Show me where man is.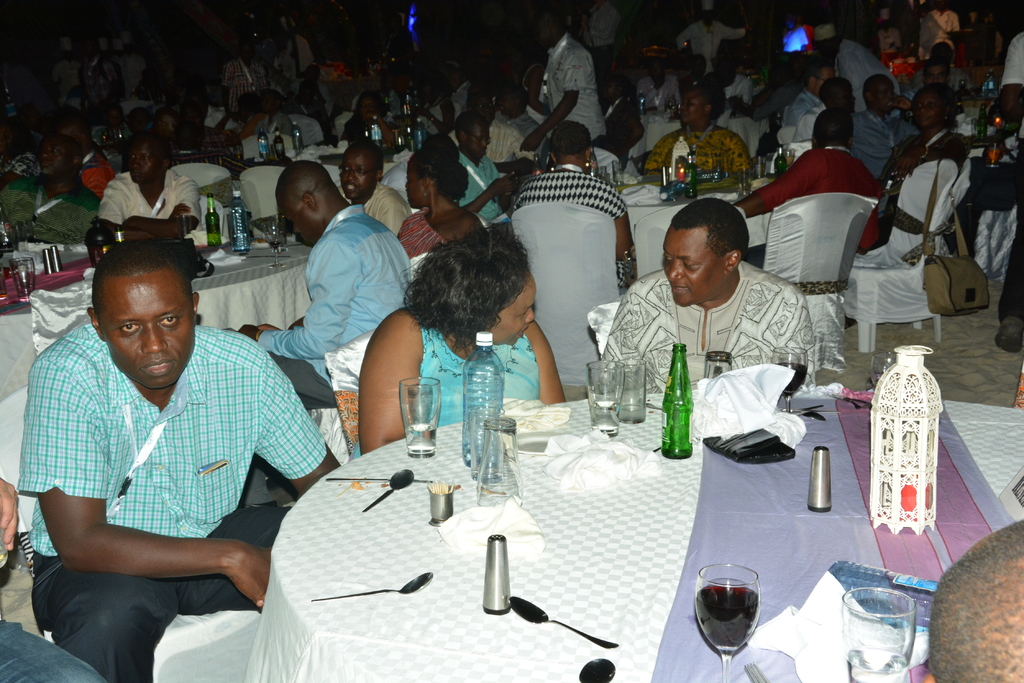
man is at x1=240 y1=160 x2=413 y2=407.
